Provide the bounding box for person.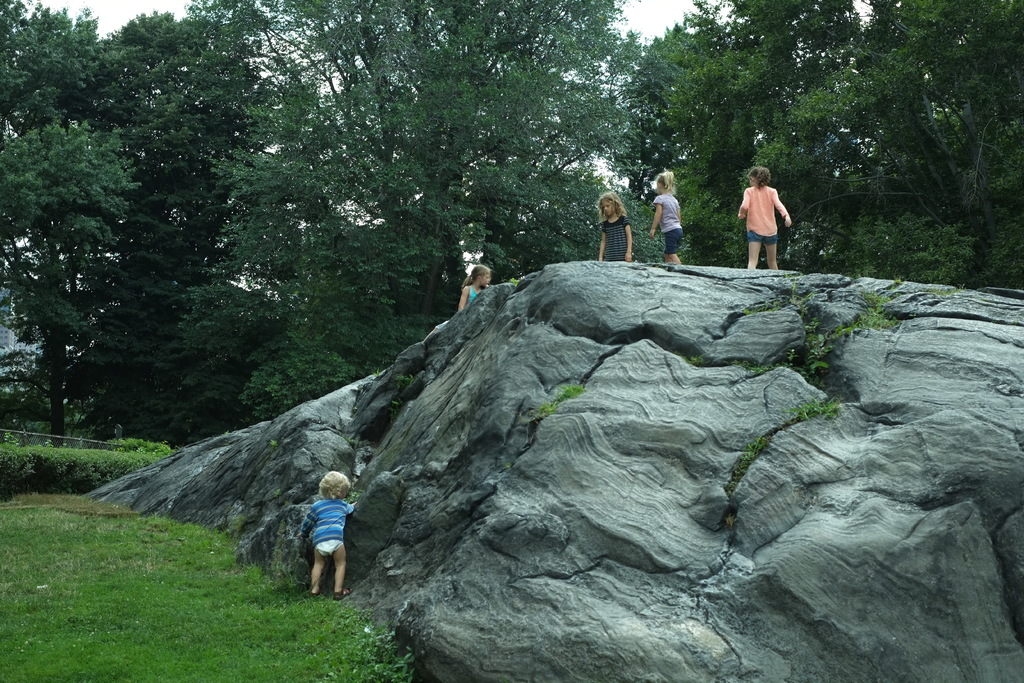
[x1=593, y1=189, x2=633, y2=264].
